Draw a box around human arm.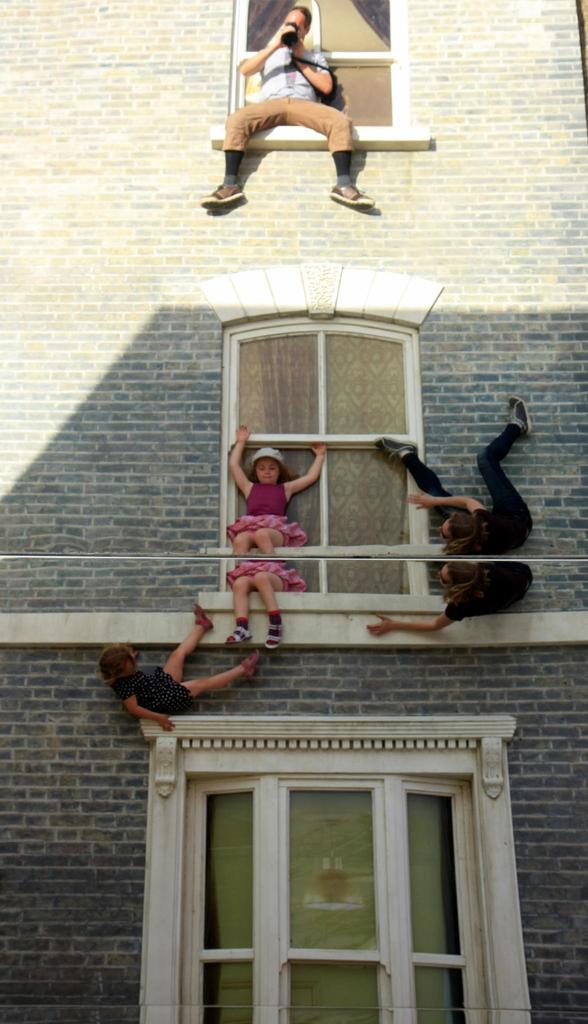
[x1=226, y1=426, x2=254, y2=491].
